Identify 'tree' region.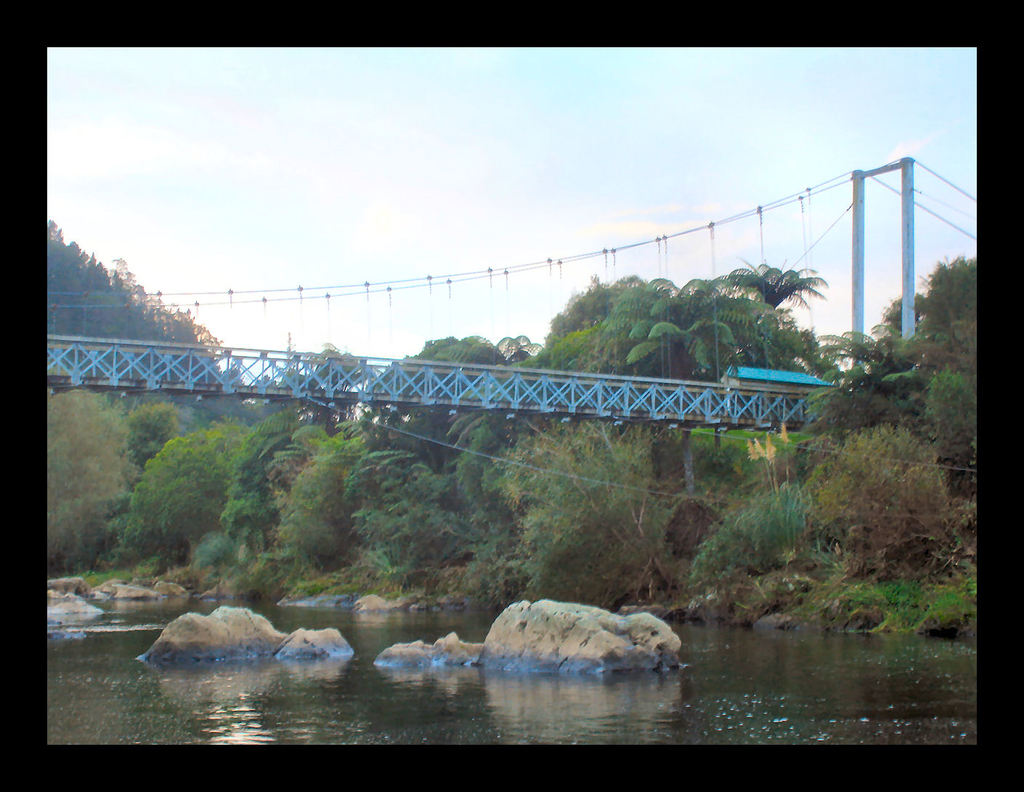
Region: {"x1": 925, "y1": 370, "x2": 972, "y2": 450}.
